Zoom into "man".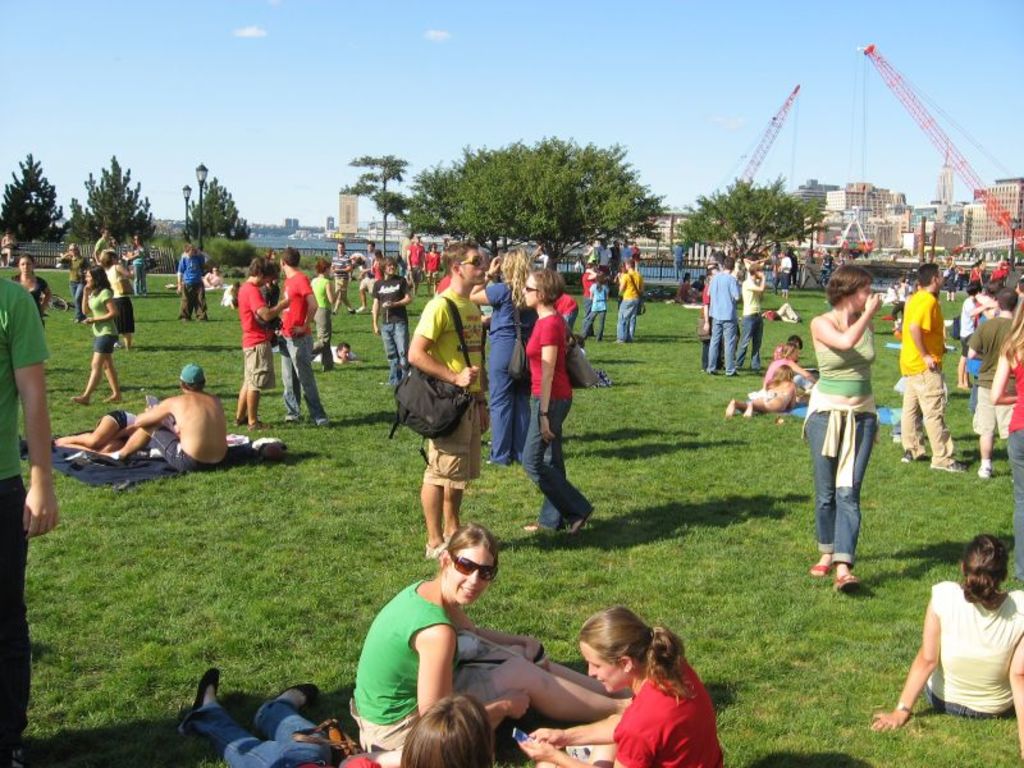
Zoom target: <bbox>585, 264, 596, 317</bbox>.
